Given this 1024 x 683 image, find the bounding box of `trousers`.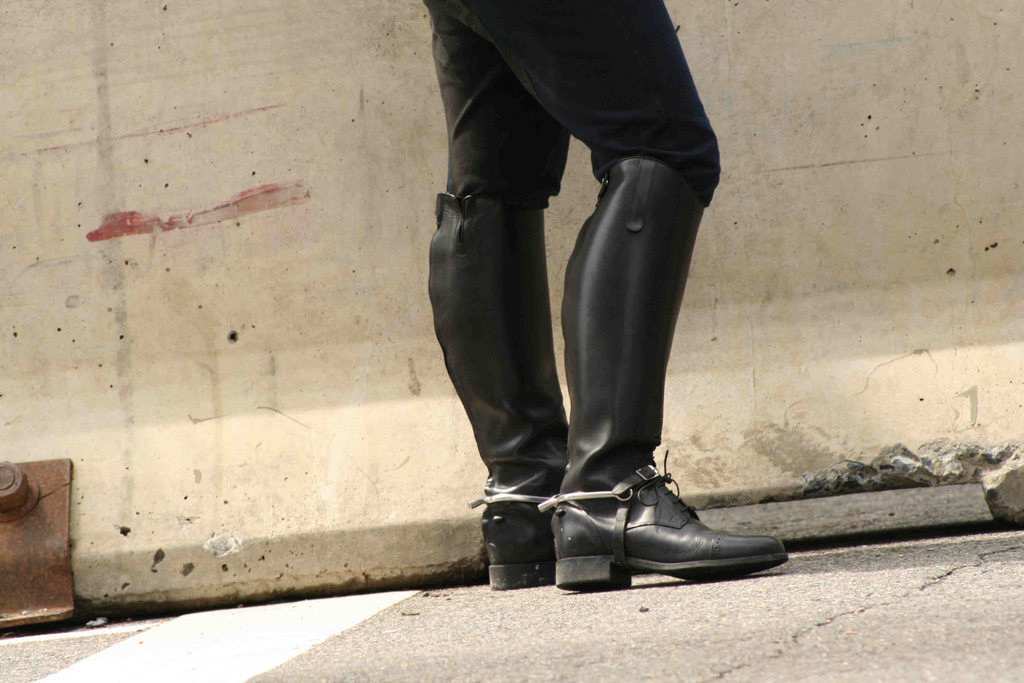
(left=424, top=0, right=724, bottom=218).
